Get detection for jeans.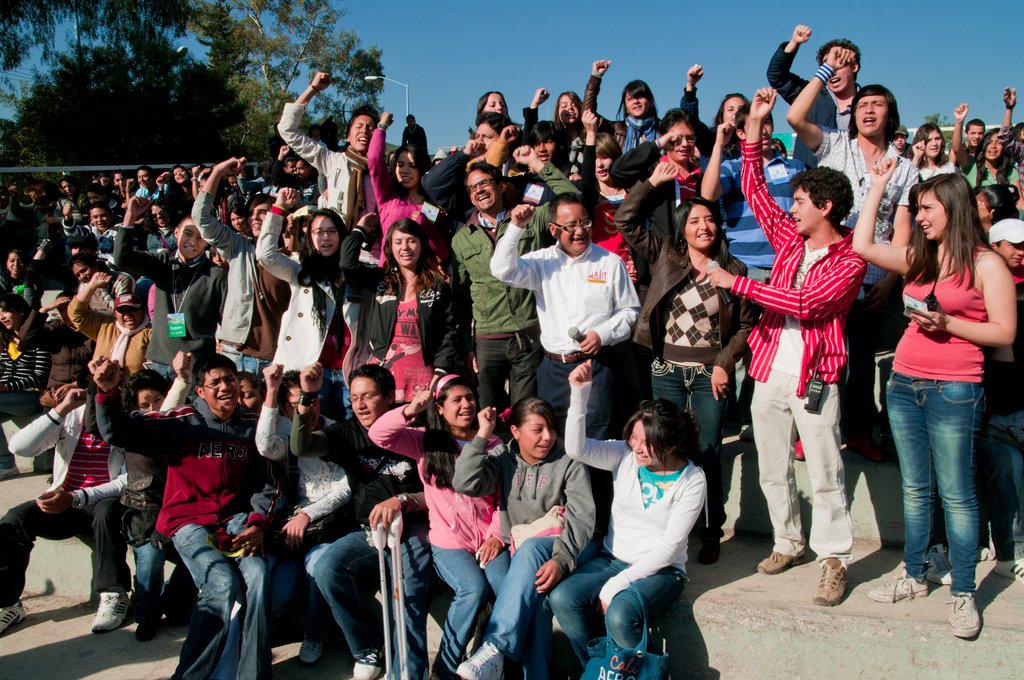
Detection: Rect(312, 525, 426, 679).
